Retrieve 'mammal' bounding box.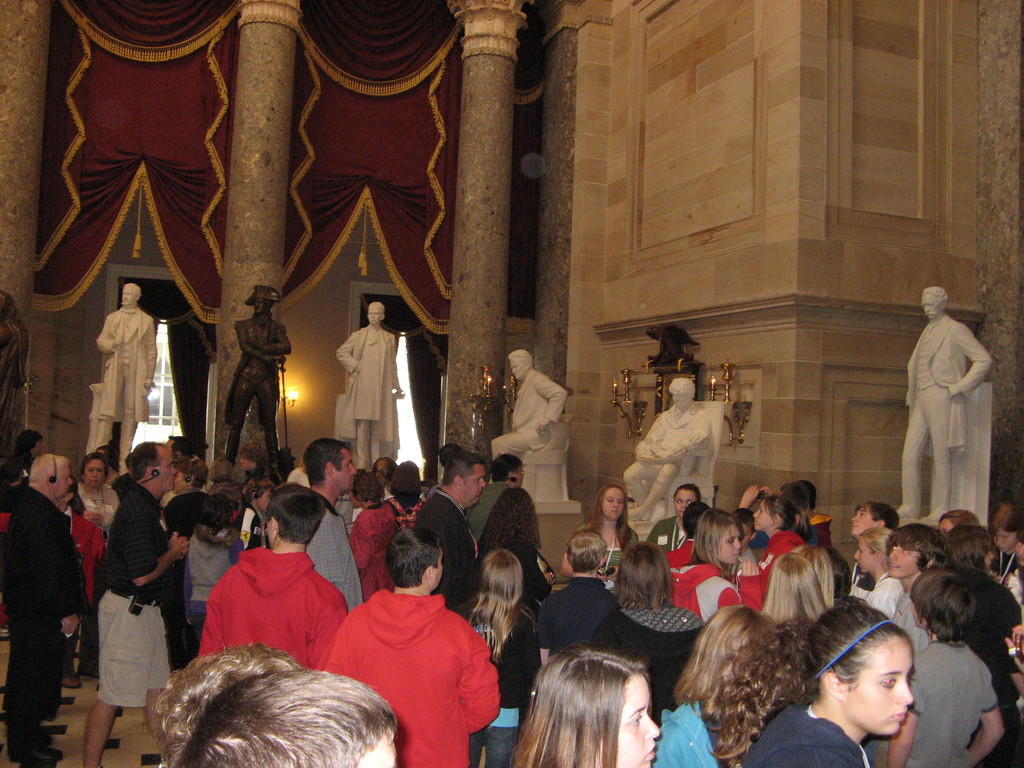
Bounding box: locate(1009, 528, 1022, 655).
